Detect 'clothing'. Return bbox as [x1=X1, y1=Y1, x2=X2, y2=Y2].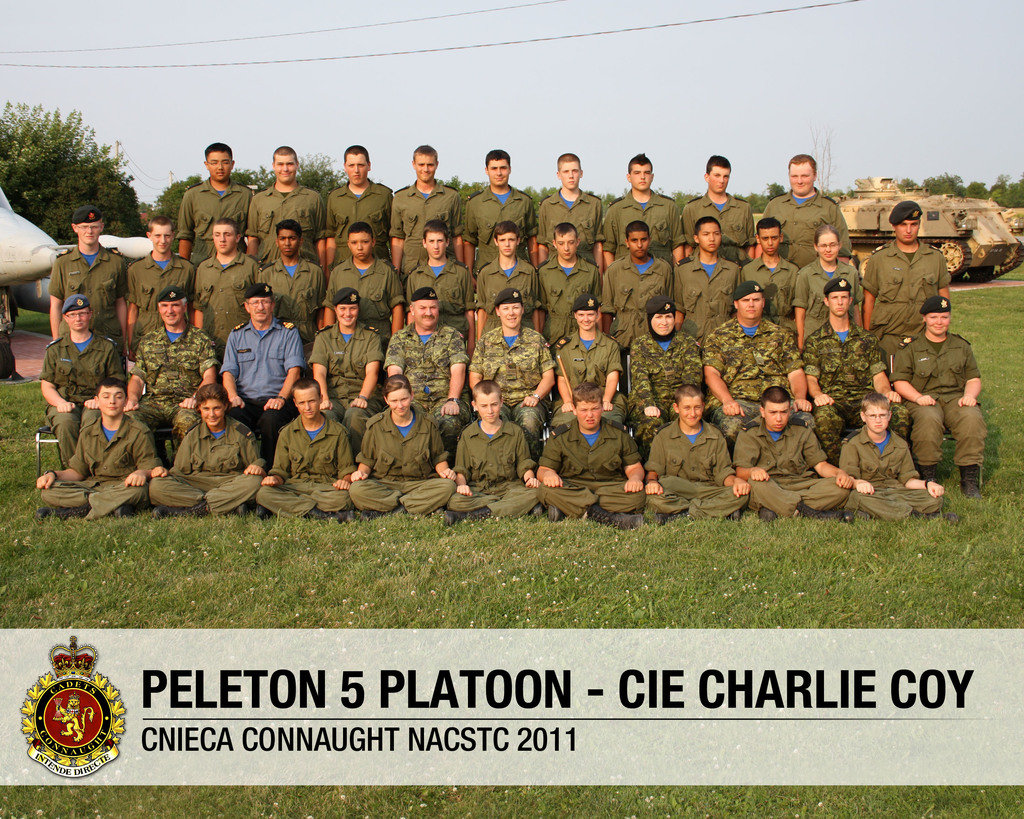
[x1=254, y1=408, x2=361, y2=513].
